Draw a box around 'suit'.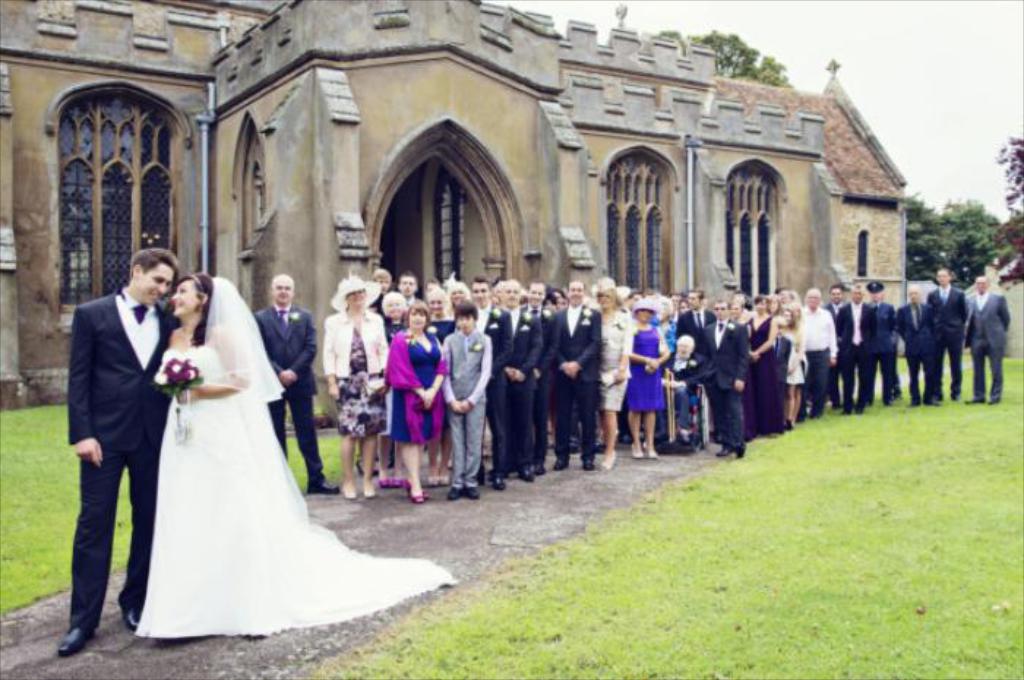
l=503, t=301, r=544, b=468.
